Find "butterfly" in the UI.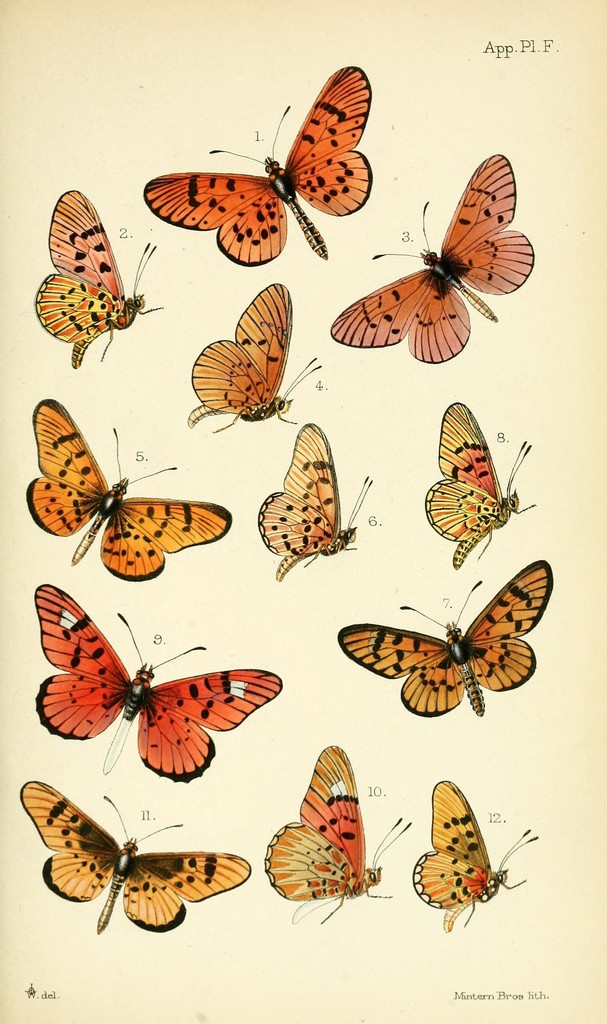
UI element at box(242, 409, 391, 582).
